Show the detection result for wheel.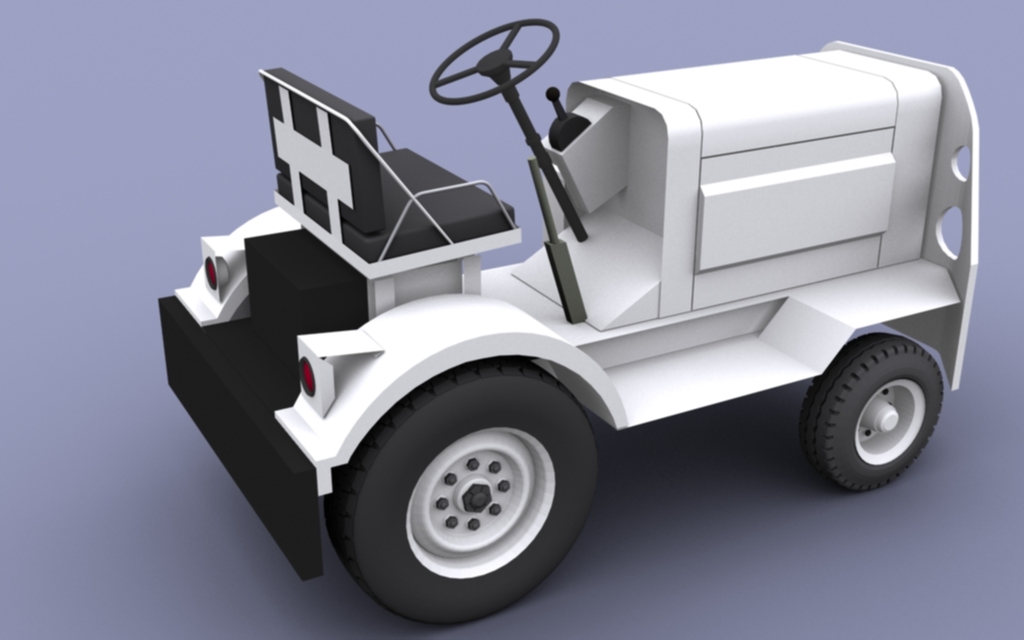
detection(810, 330, 946, 494).
